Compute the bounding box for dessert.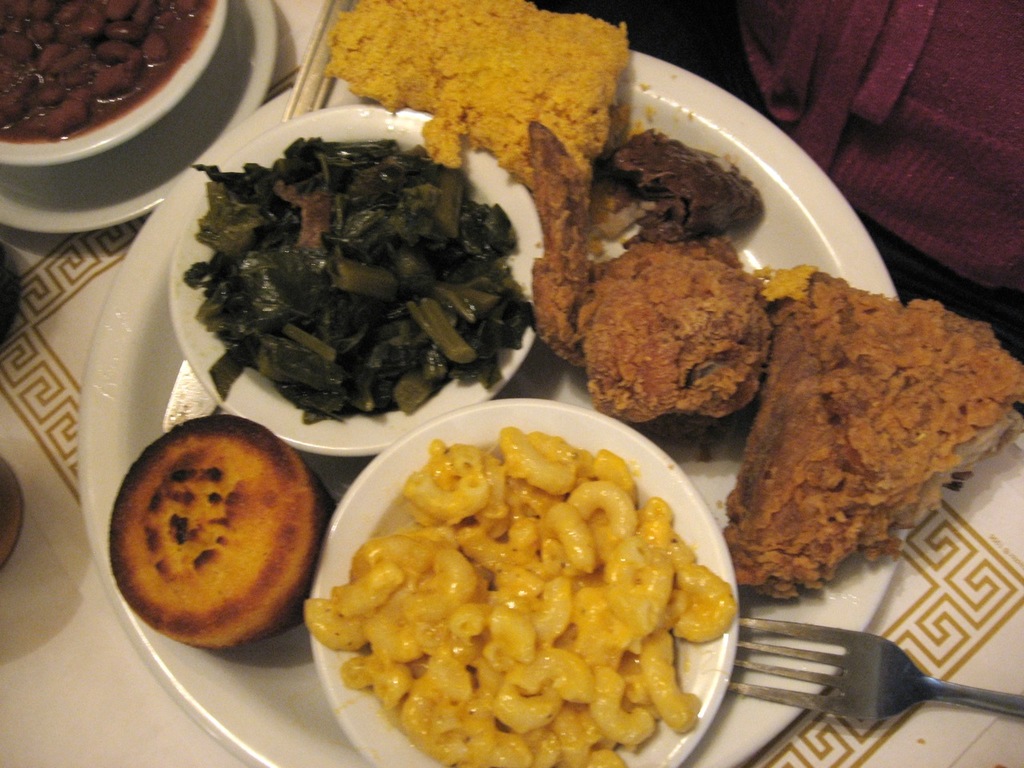
[left=300, top=434, right=744, bottom=767].
